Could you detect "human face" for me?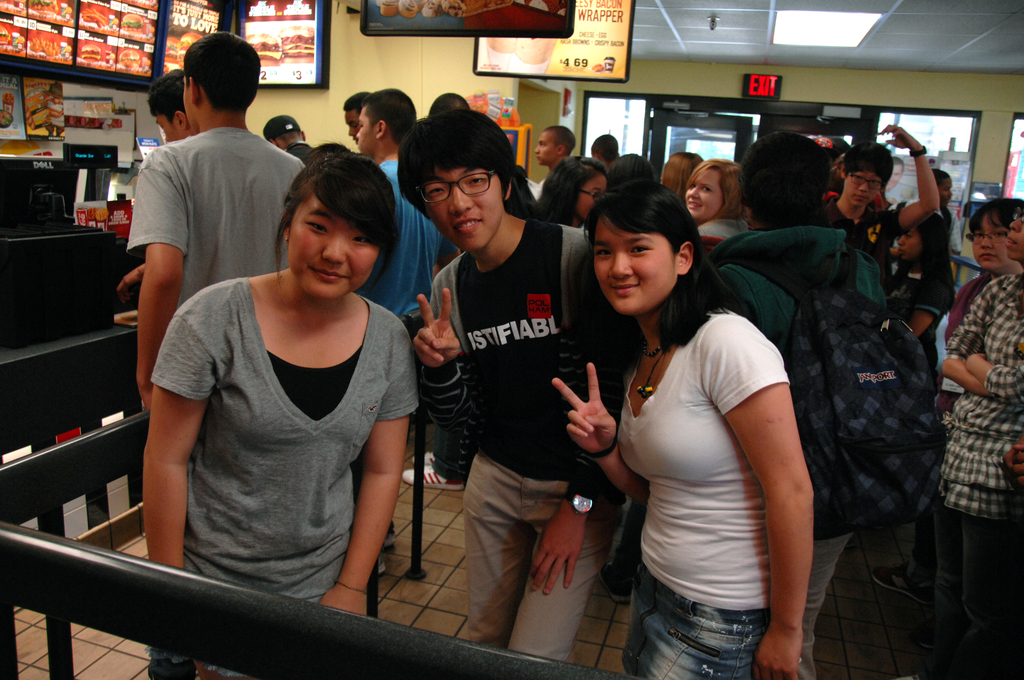
Detection result: locate(593, 219, 676, 312).
